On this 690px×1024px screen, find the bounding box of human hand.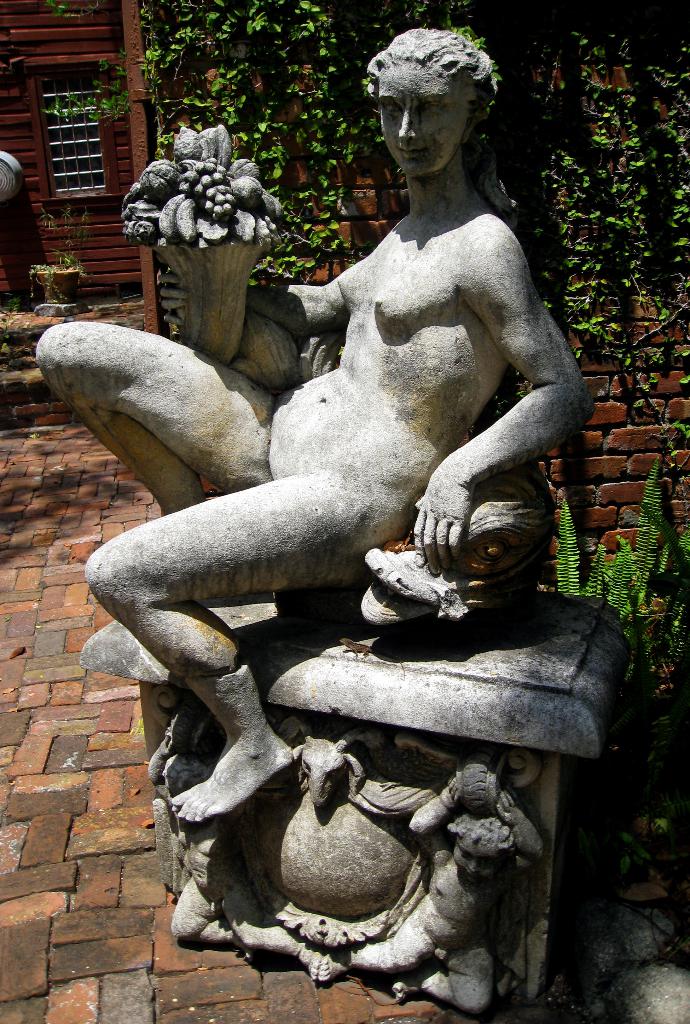
Bounding box: l=492, t=781, r=525, b=826.
